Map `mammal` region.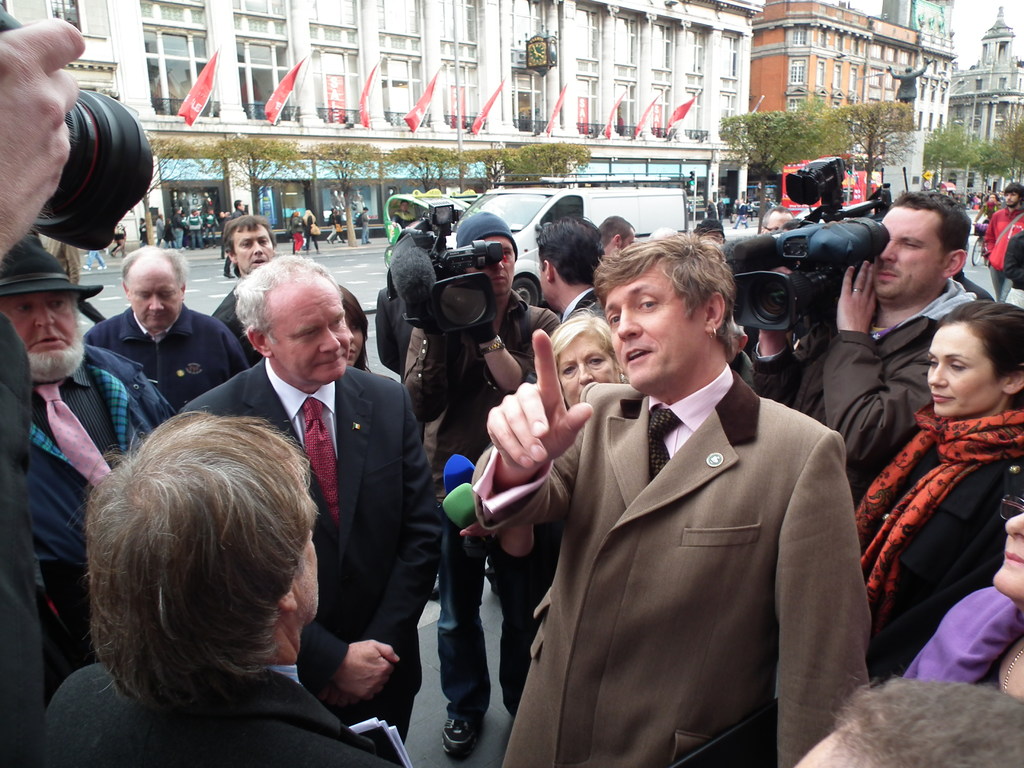
Mapped to region(483, 220, 870, 767).
